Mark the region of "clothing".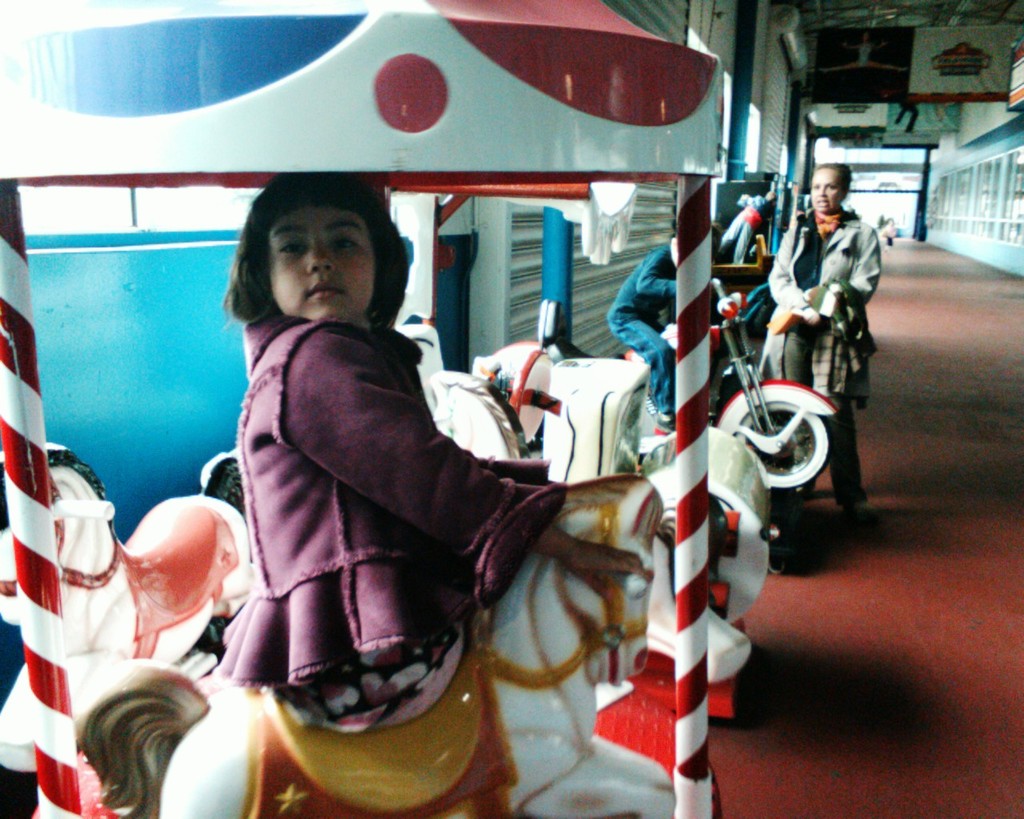
Region: (x1=770, y1=183, x2=882, y2=390).
